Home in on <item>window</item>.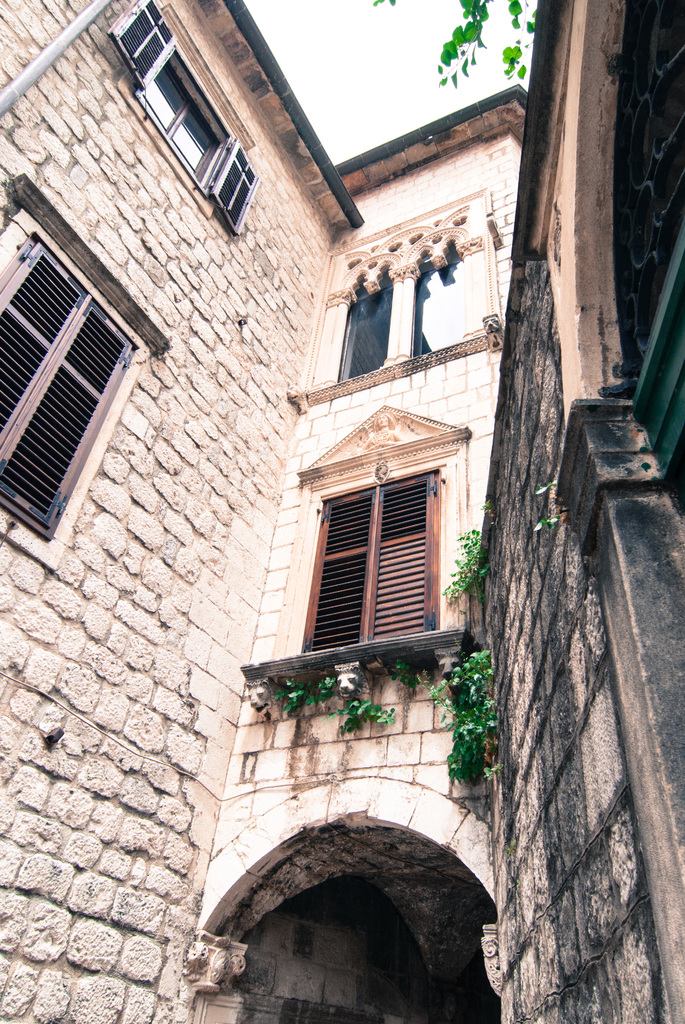
Homed in at BBox(335, 225, 491, 364).
